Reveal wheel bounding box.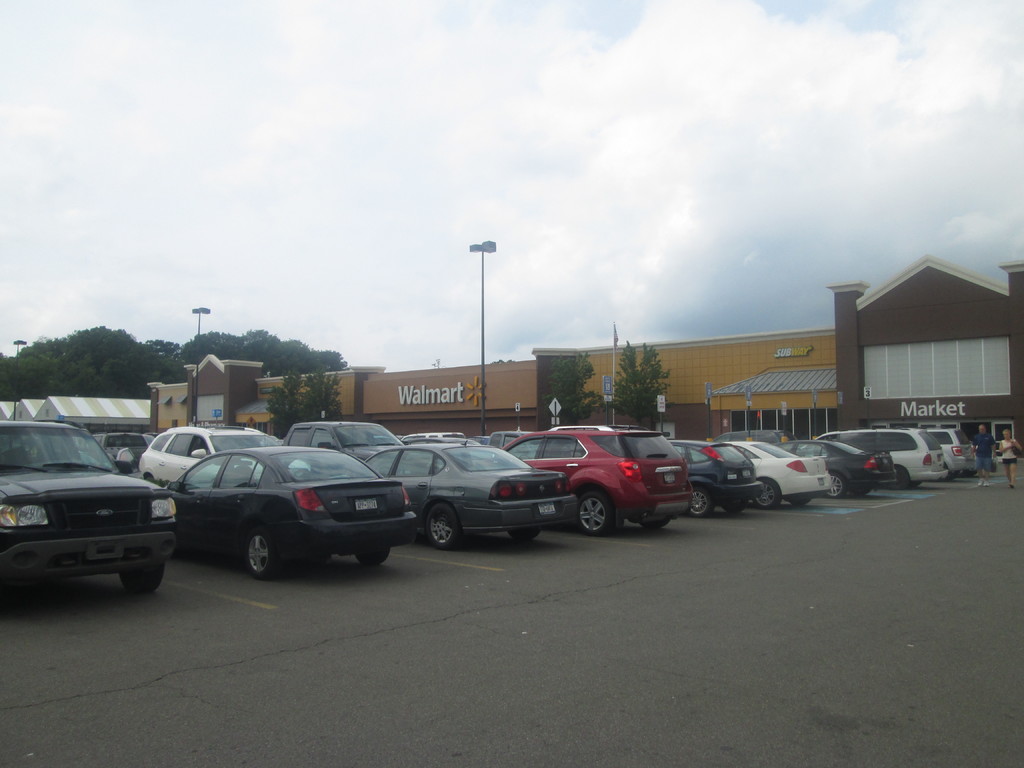
Revealed: bbox(428, 500, 463, 548).
